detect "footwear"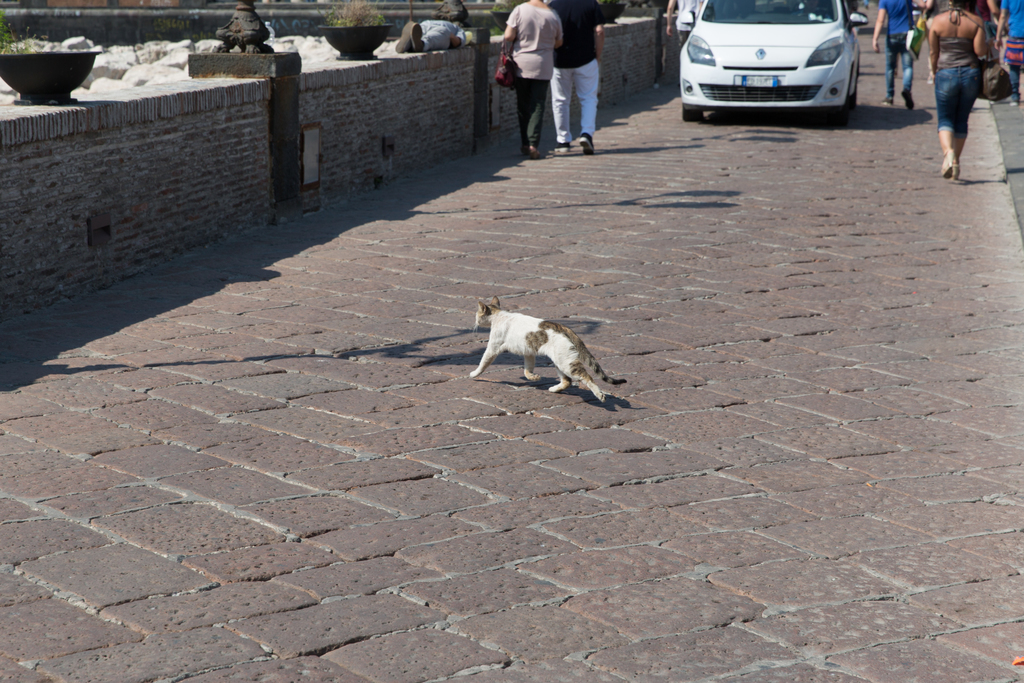
902/88/915/110
